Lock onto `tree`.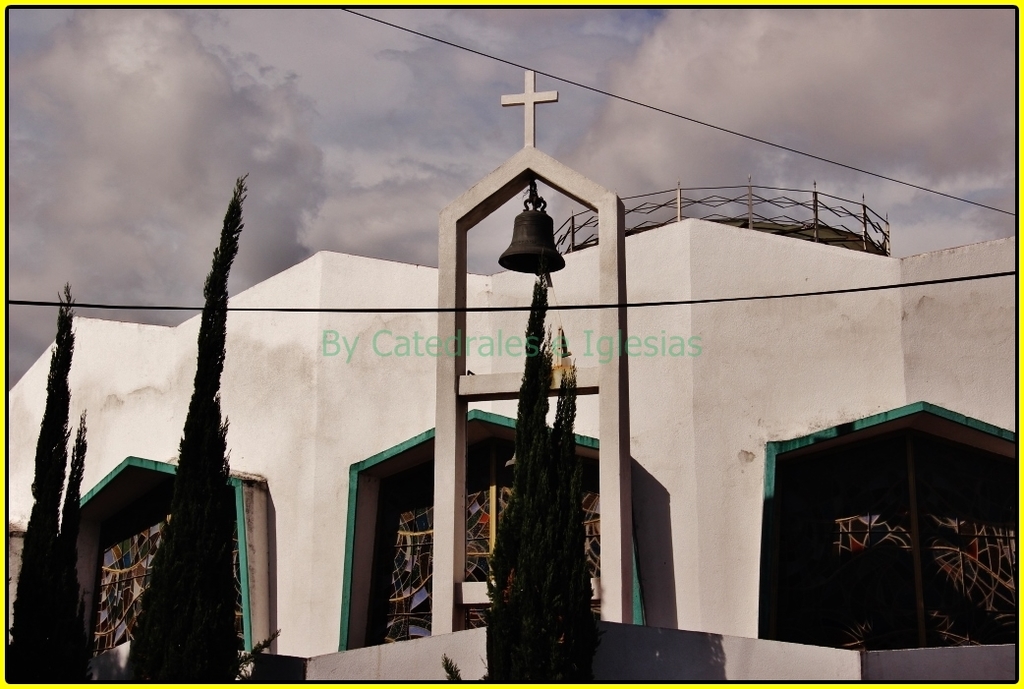
Locked: <region>0, 276, 92, 678</region>.
